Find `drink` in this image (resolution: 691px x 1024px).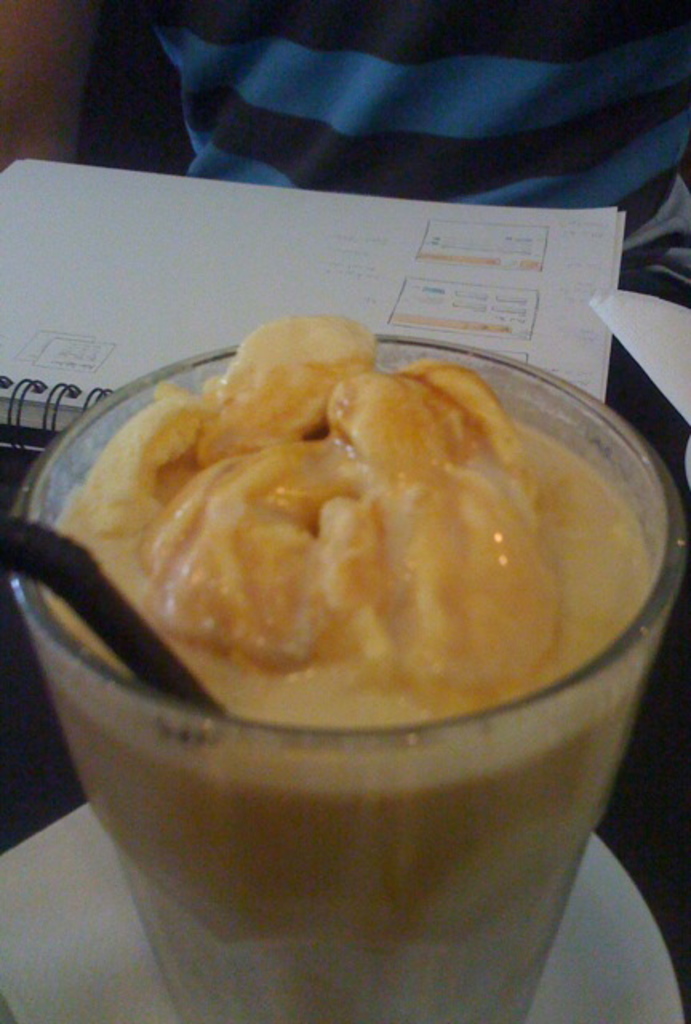
x1=46, y1=333, x2=672, y2=970.
